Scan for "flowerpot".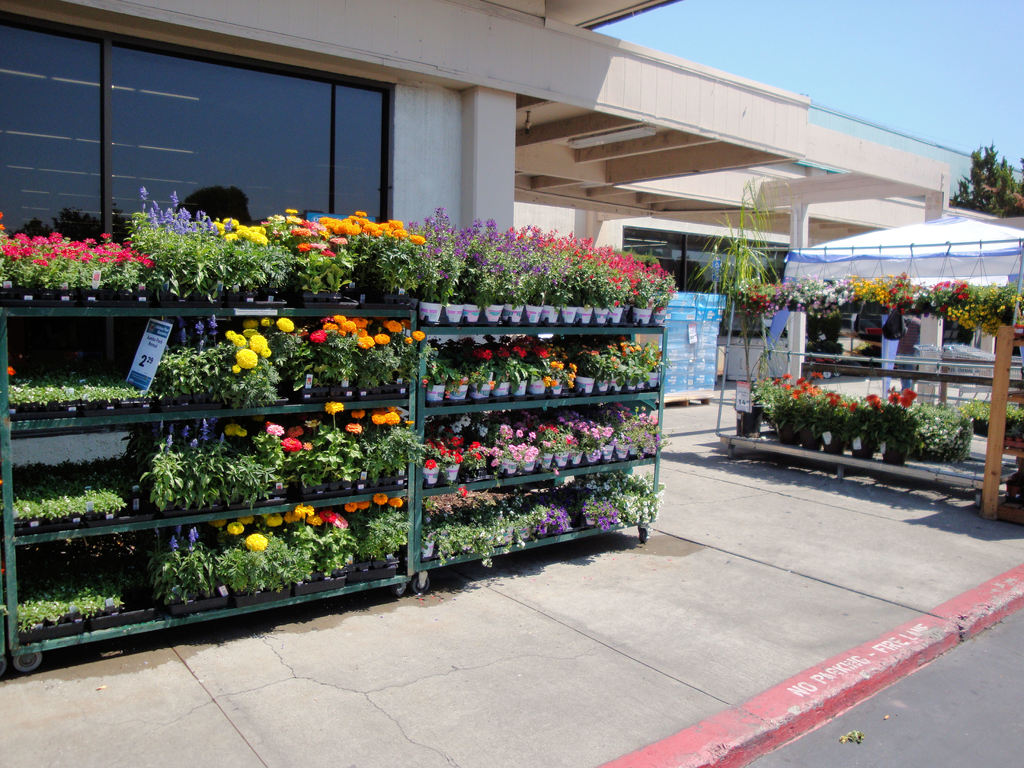
Scan result: {"left": 446, "top": 384, "right": 471, "bottom": 404}.
